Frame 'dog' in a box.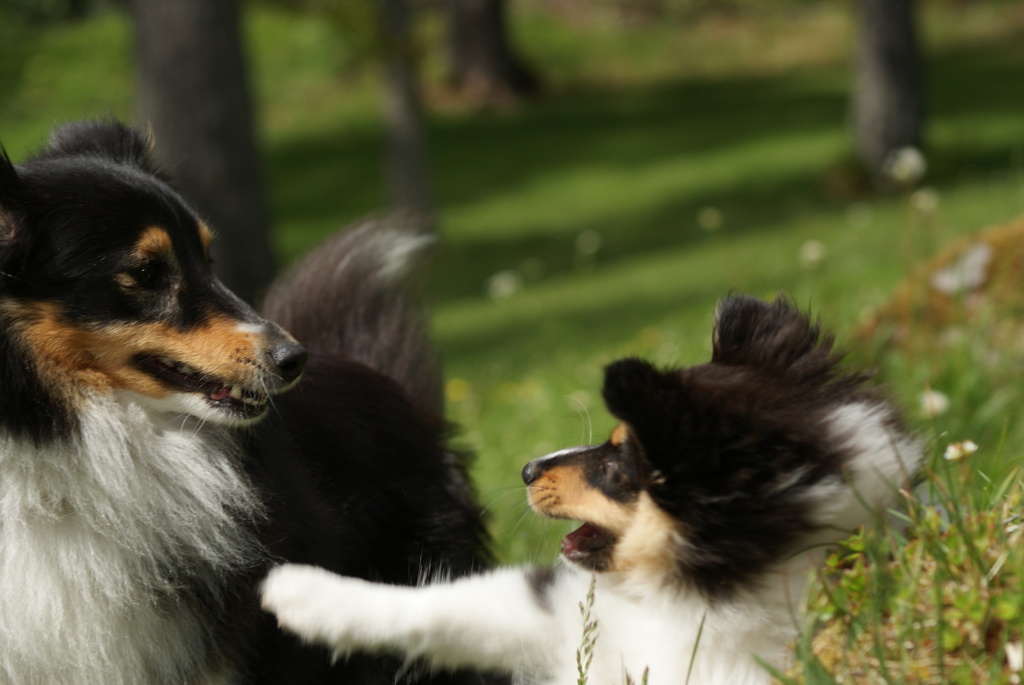
BBox(252, 288, 967, 684).
